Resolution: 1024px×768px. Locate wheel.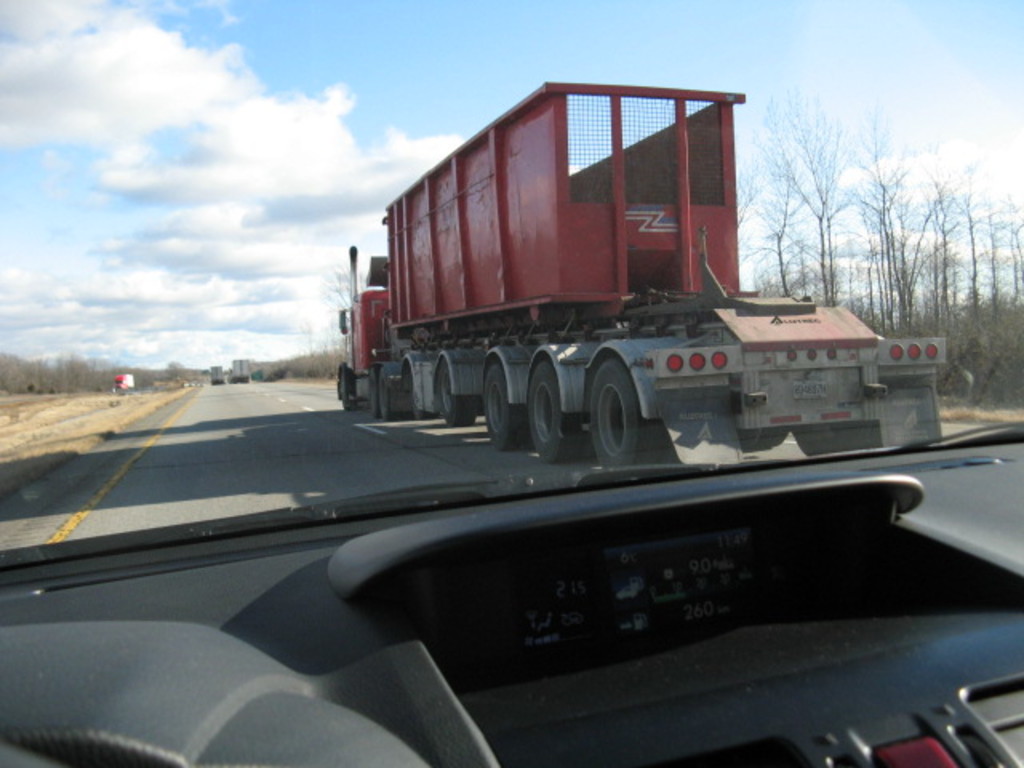
x1=442 y1=365 x2=462 y2=427.
